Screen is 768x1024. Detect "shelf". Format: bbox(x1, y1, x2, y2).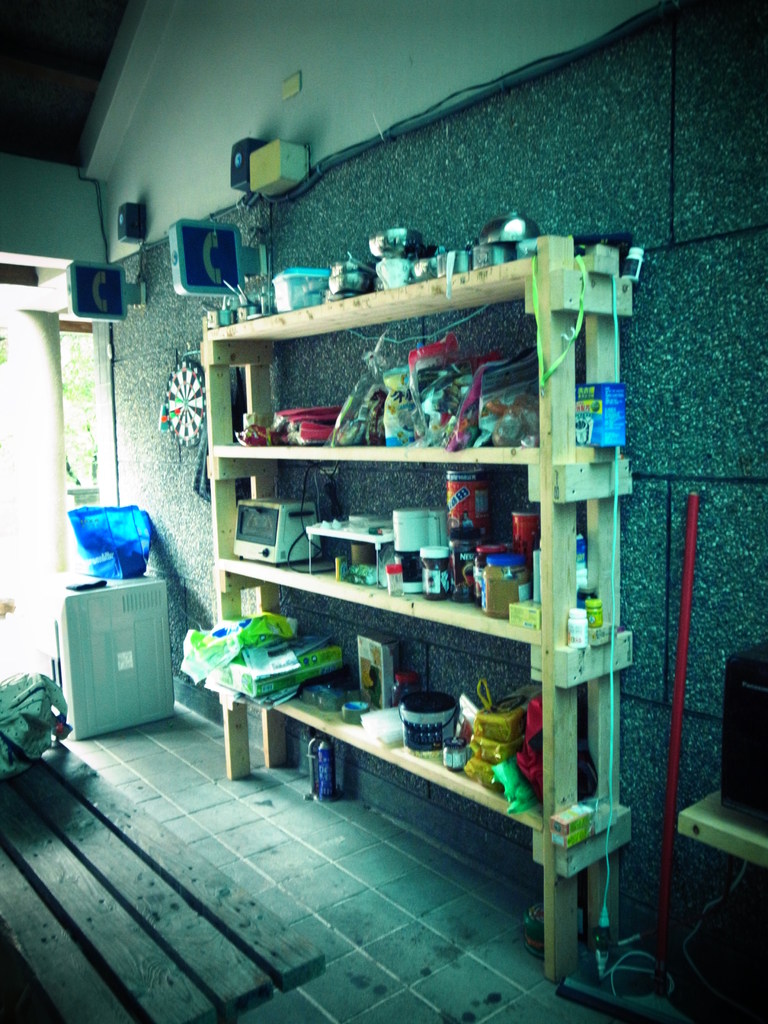
bbox(196, 219, 644, 973).
